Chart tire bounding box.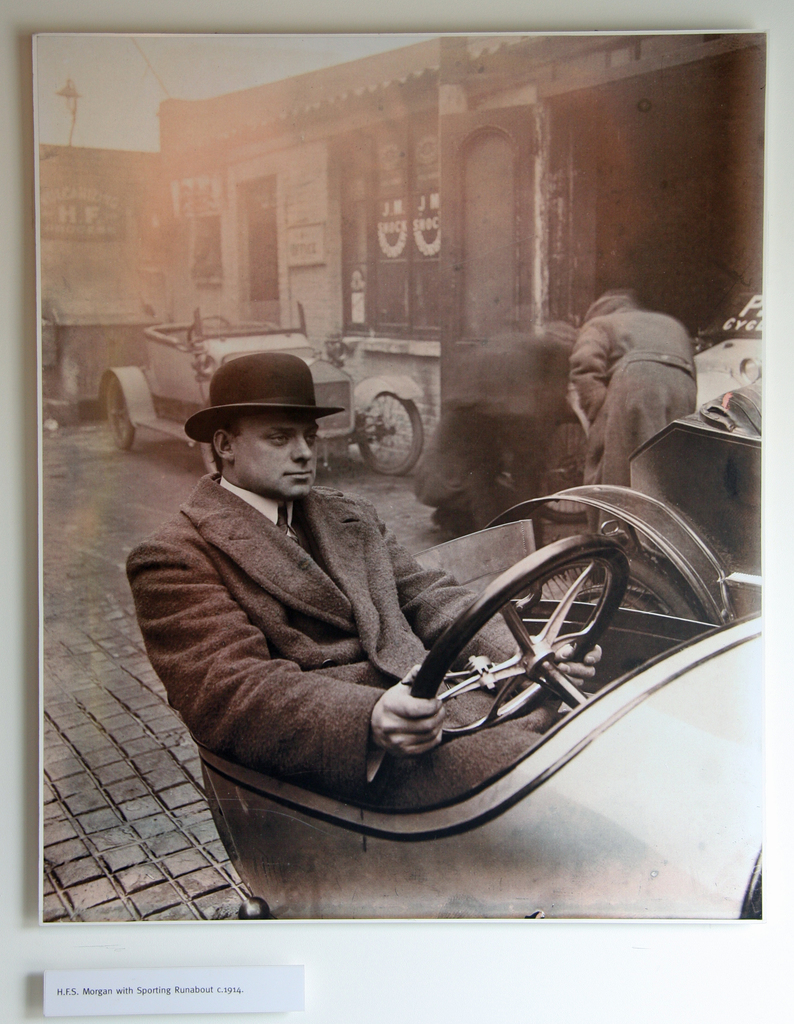
Charted: 537, 414, 589, 521.
